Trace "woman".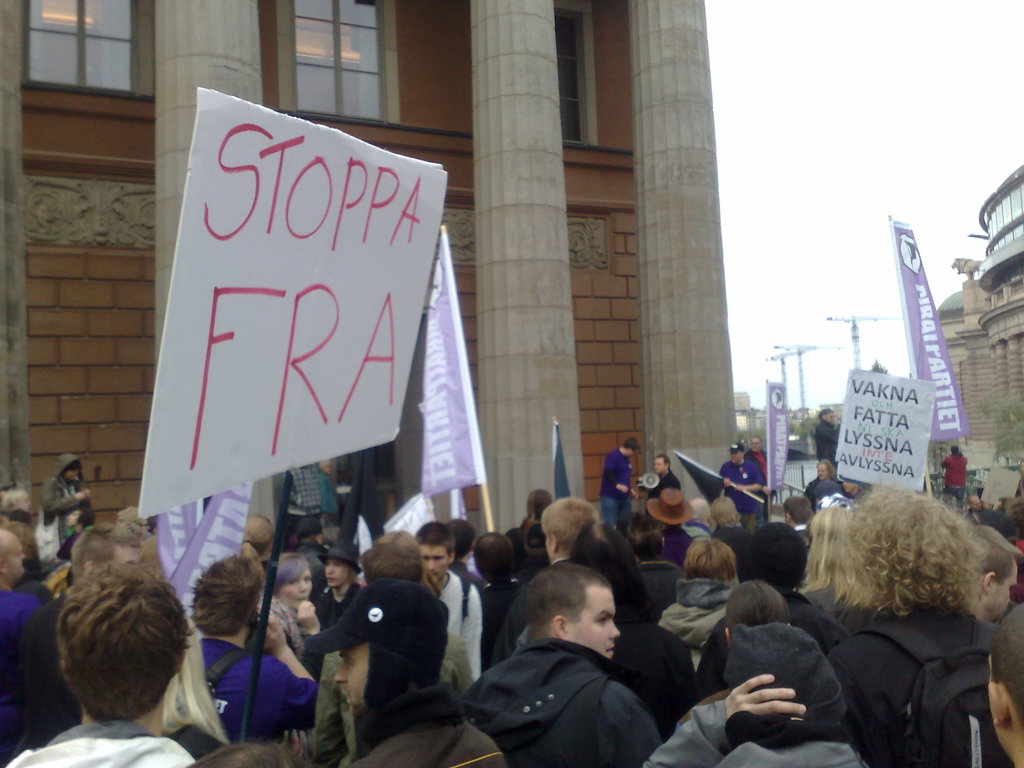
Traced to detection(504, 490, 557, 582).
